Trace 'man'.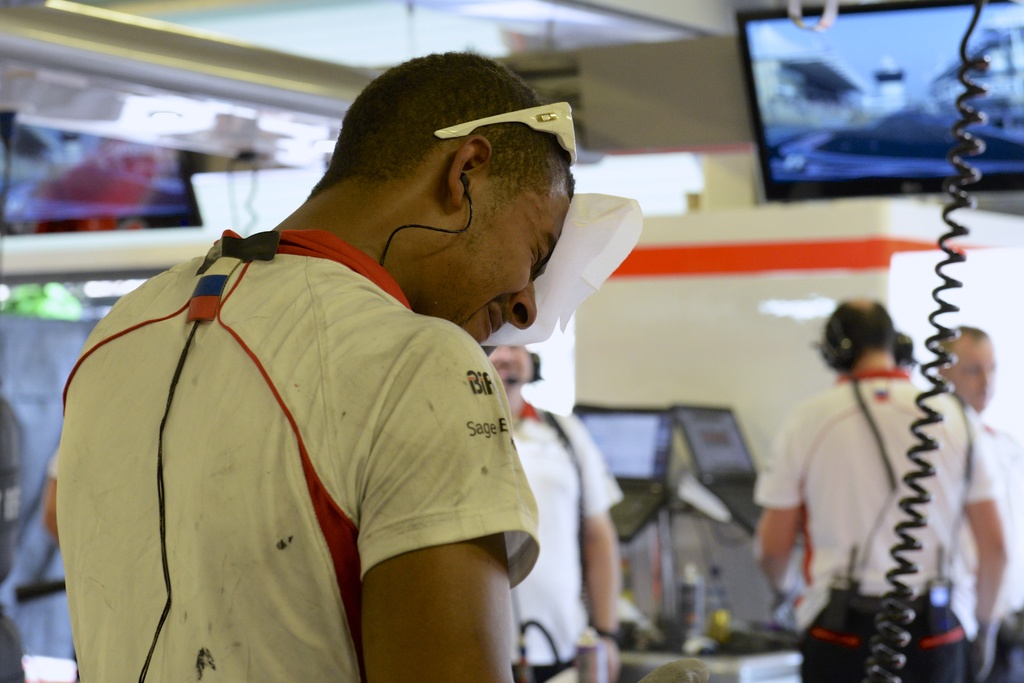
Traced to [left=934, top=327, right=1022, bottom=682].
